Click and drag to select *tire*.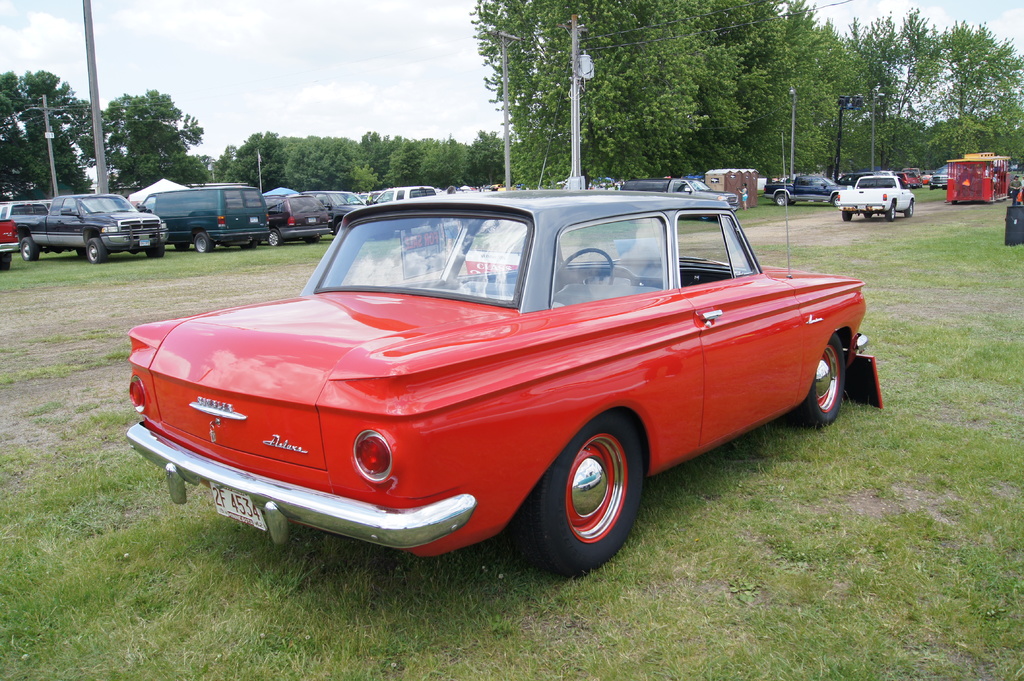
Selection: detection(0, 258, 8, 272).
